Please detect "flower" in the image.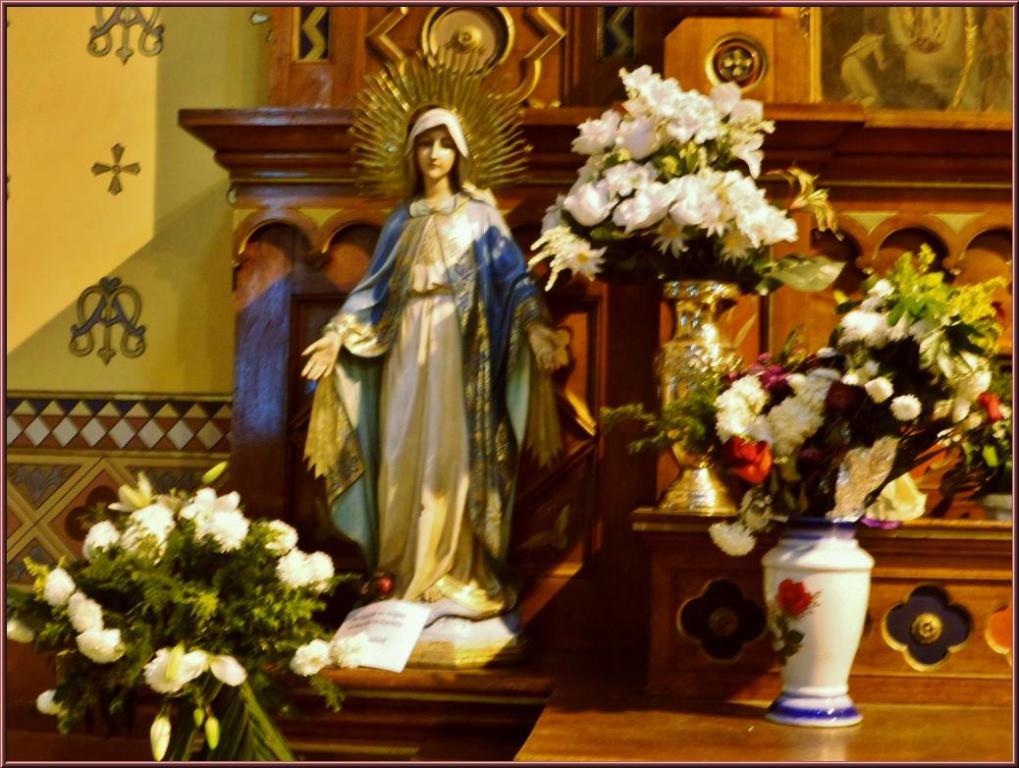
<region>705, 521, 751, 554</region>.
